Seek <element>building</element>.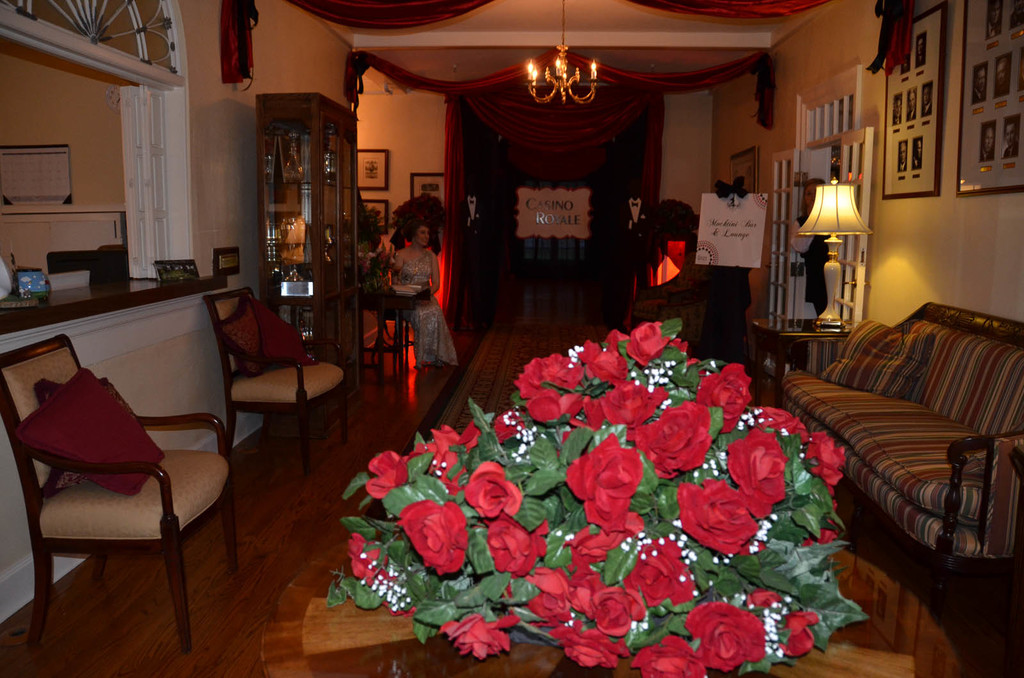
bbox=(0, 0, 1023, 677).
